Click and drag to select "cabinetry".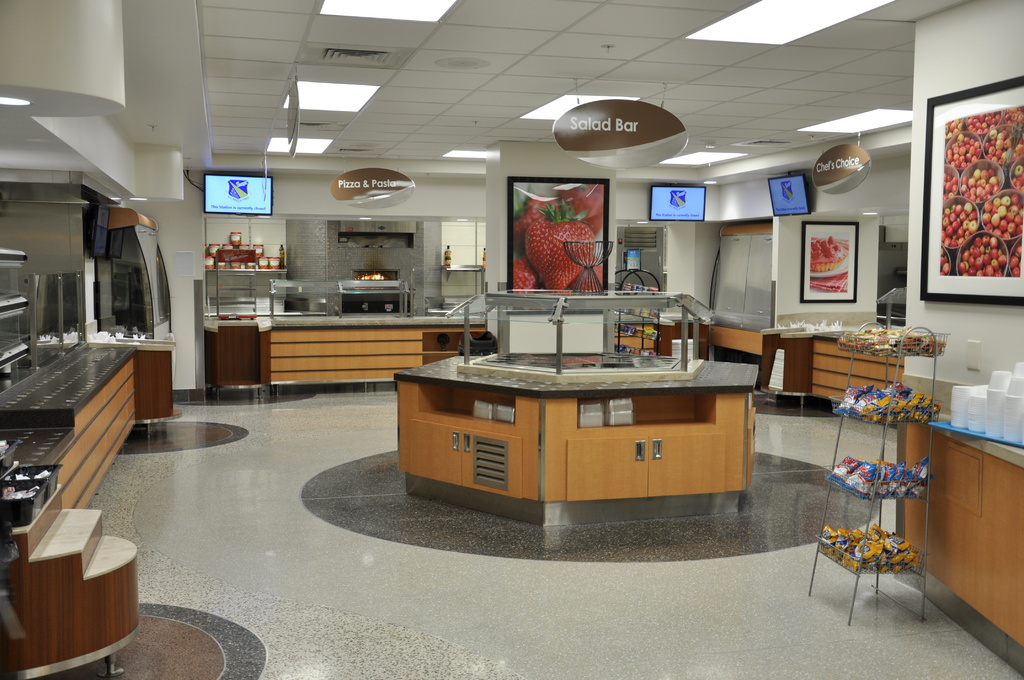
Selection: box(207, 314, 500, 405).
